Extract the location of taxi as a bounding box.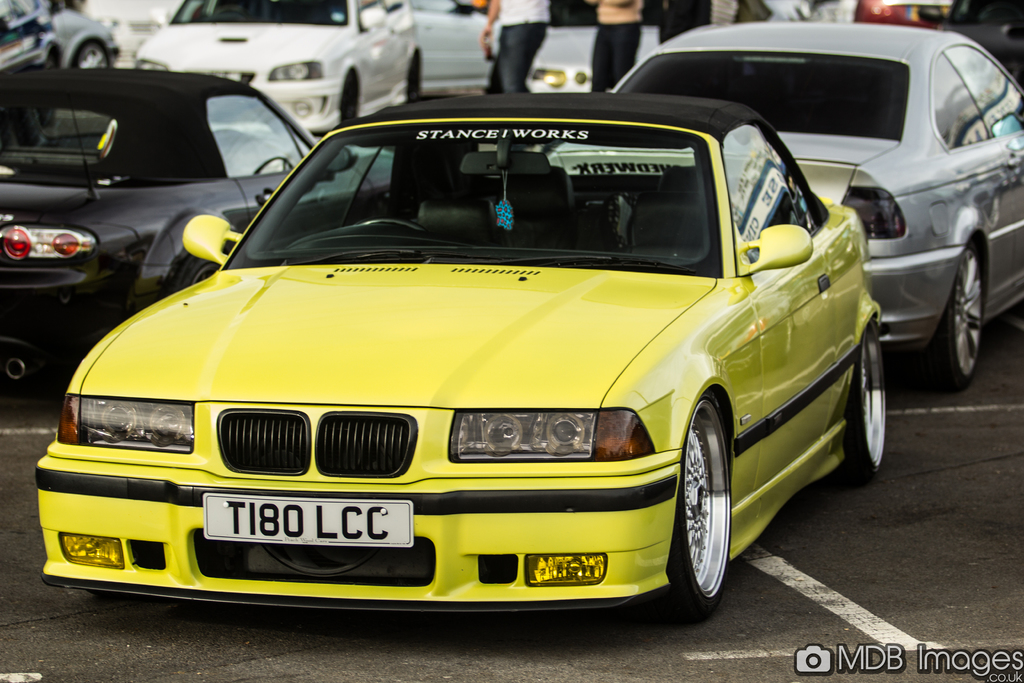
(31, 89, 886, 627).
